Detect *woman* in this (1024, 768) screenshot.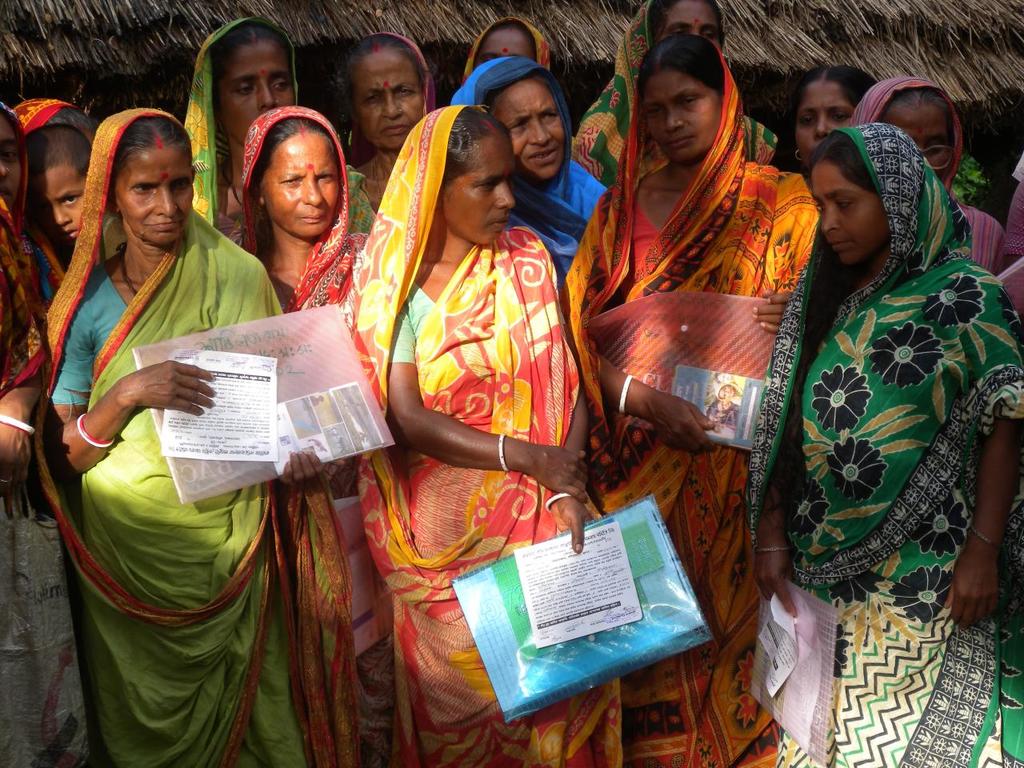
Detection: (x1=0, y1=113, x2=70, y2=767).
